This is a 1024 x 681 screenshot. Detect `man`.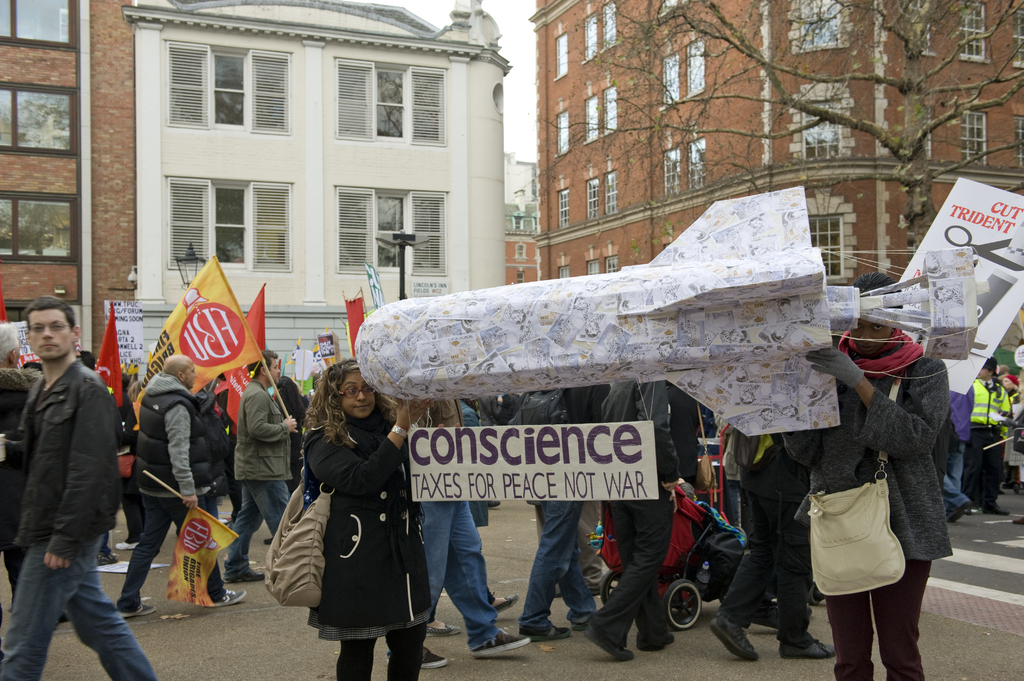
{"x1": 493, "y1": 382, "x2": 610, "y2": 642}.
